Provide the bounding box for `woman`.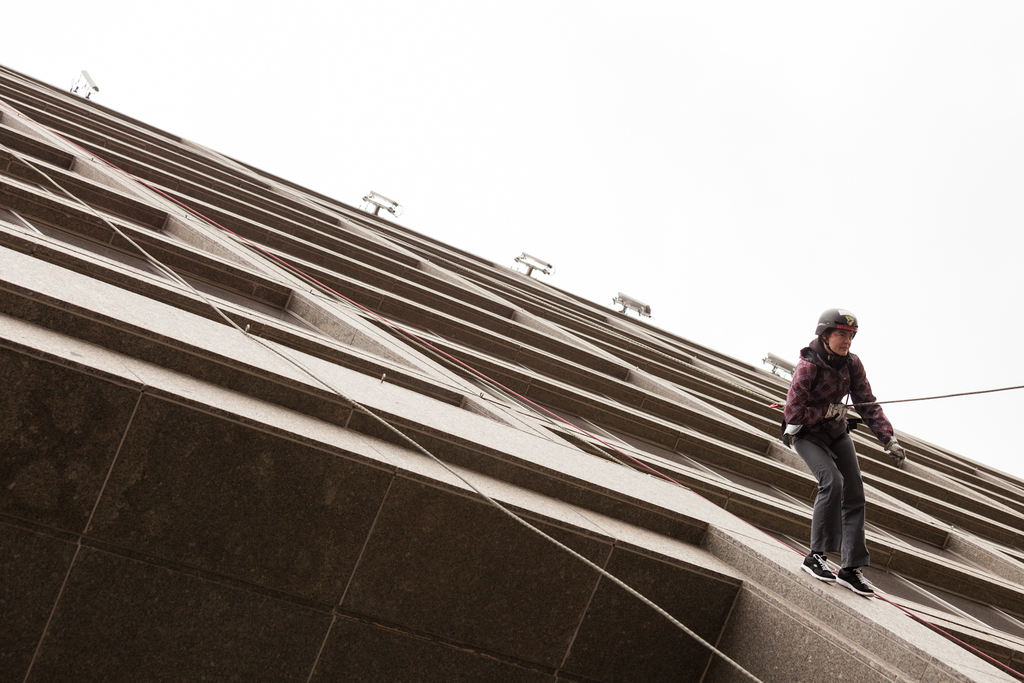
<region>781, 306, 906, 596</region>.
